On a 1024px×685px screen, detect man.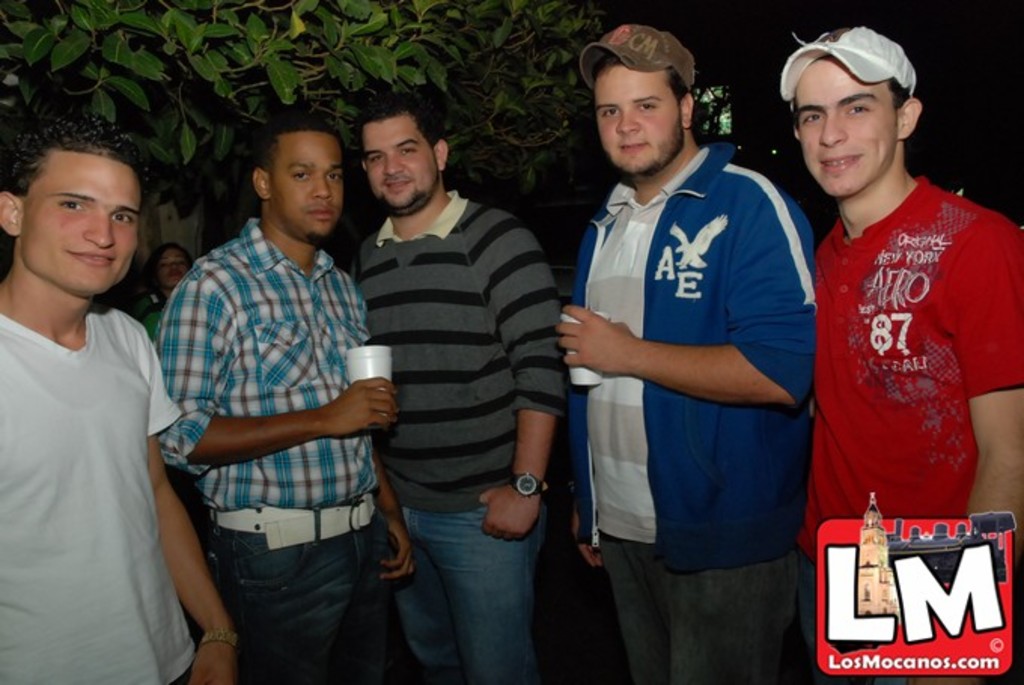
bbox=[548, 18, 837, 670].
